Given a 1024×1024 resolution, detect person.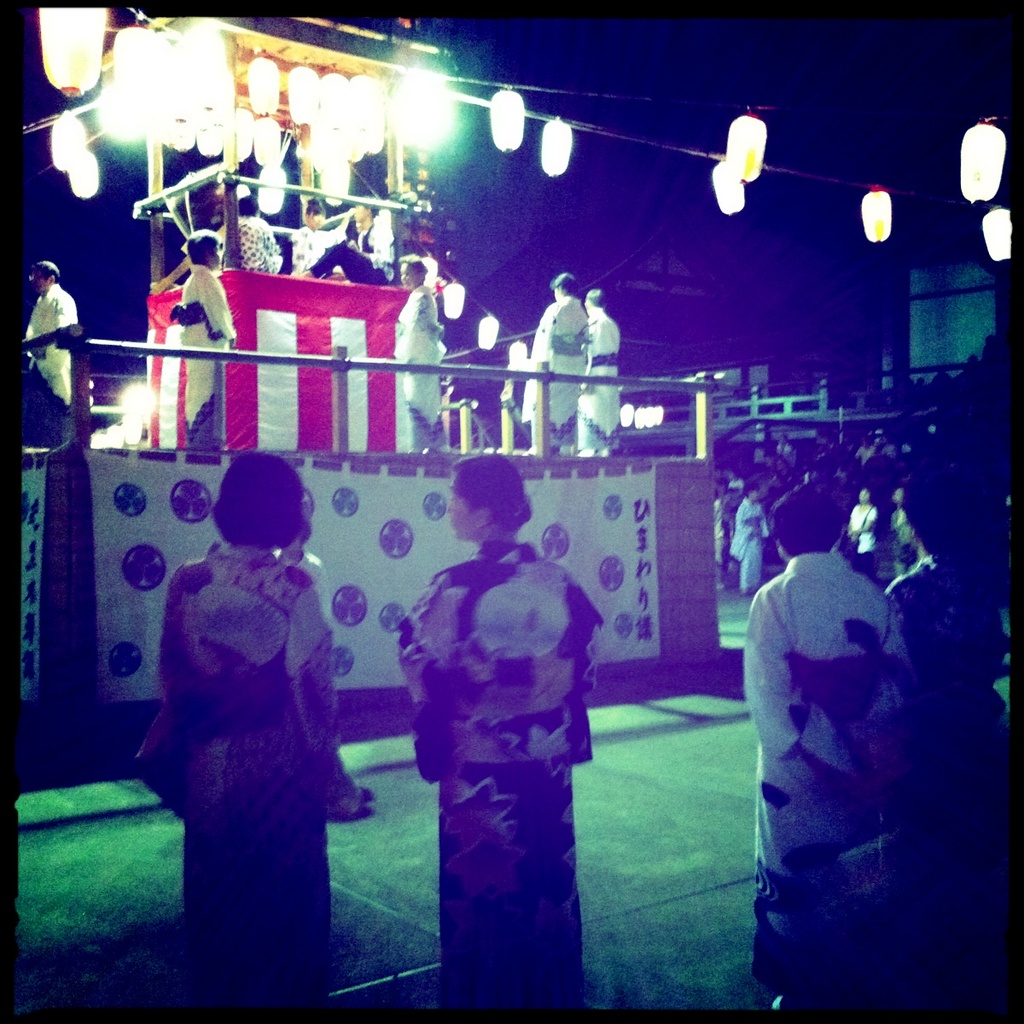
x1=226, y1=191, x2=294, y2=279.
